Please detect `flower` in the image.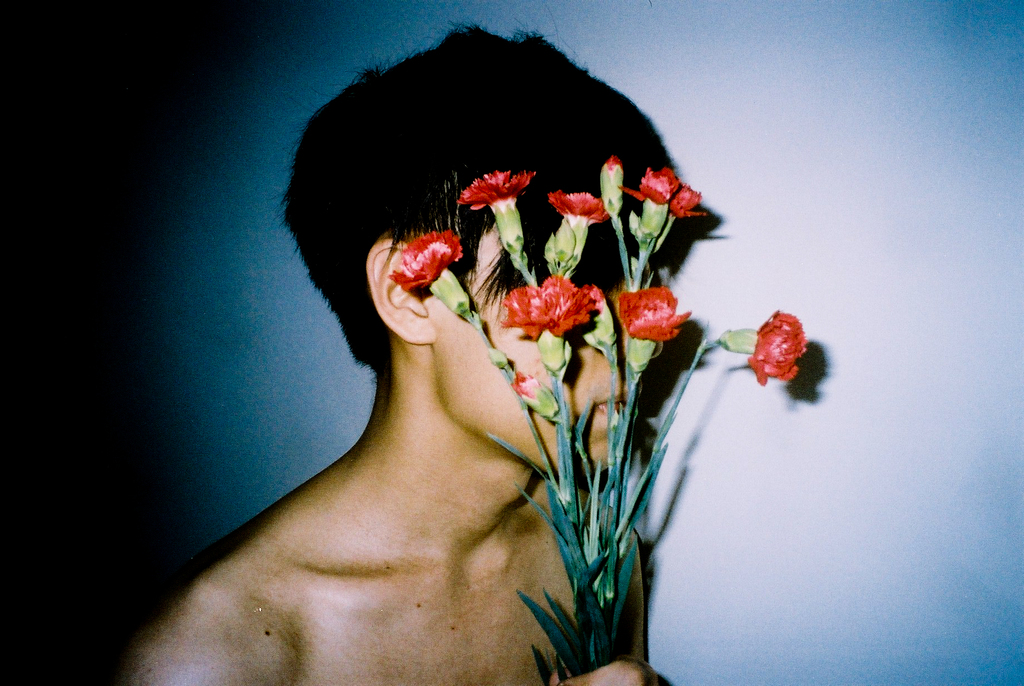
bbox=[668, 185, 706, 218].
